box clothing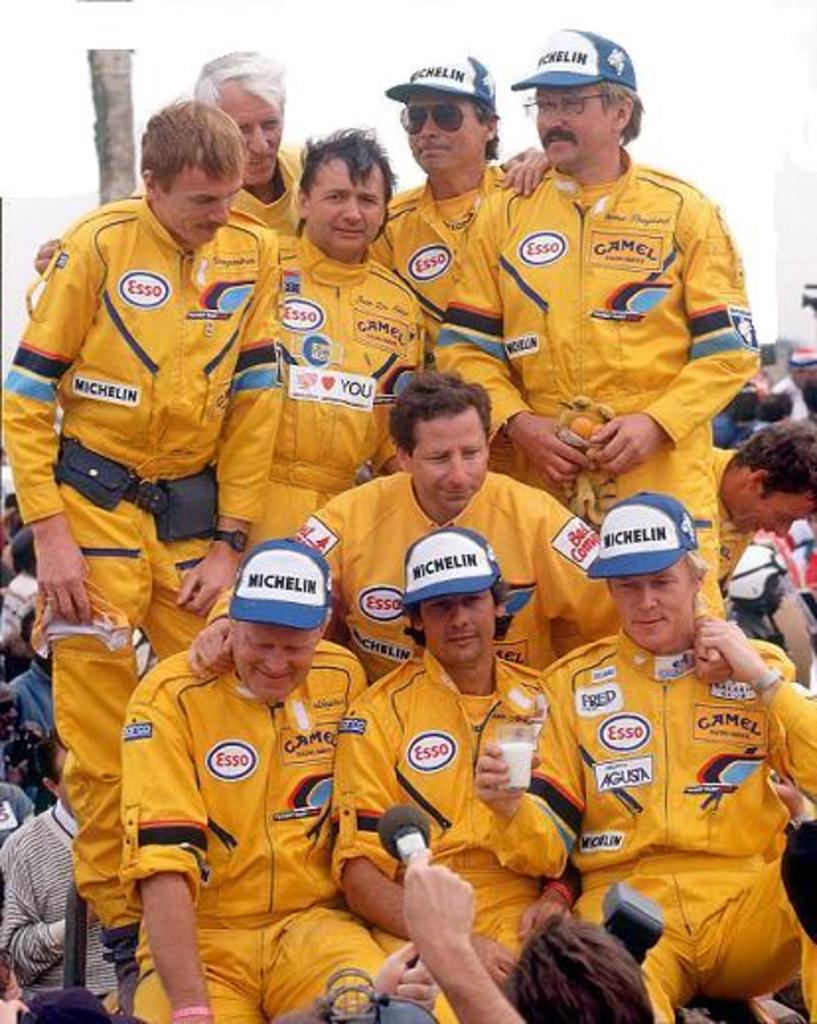
bbox=(405, 523, 493, 598)
